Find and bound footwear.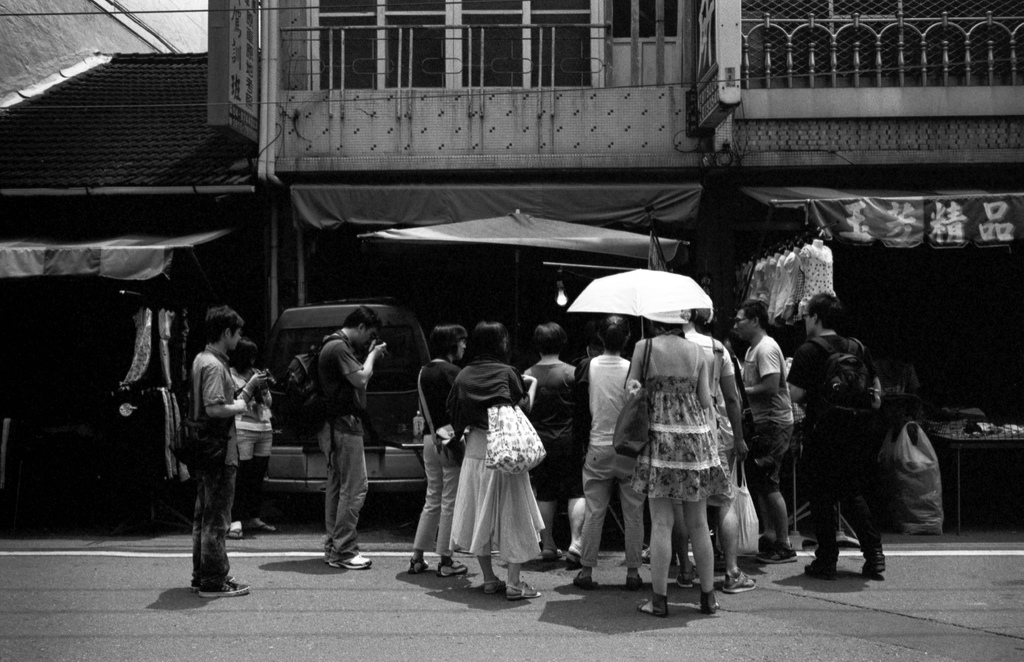
Bound: BBox(755, 545, 800, 566).
